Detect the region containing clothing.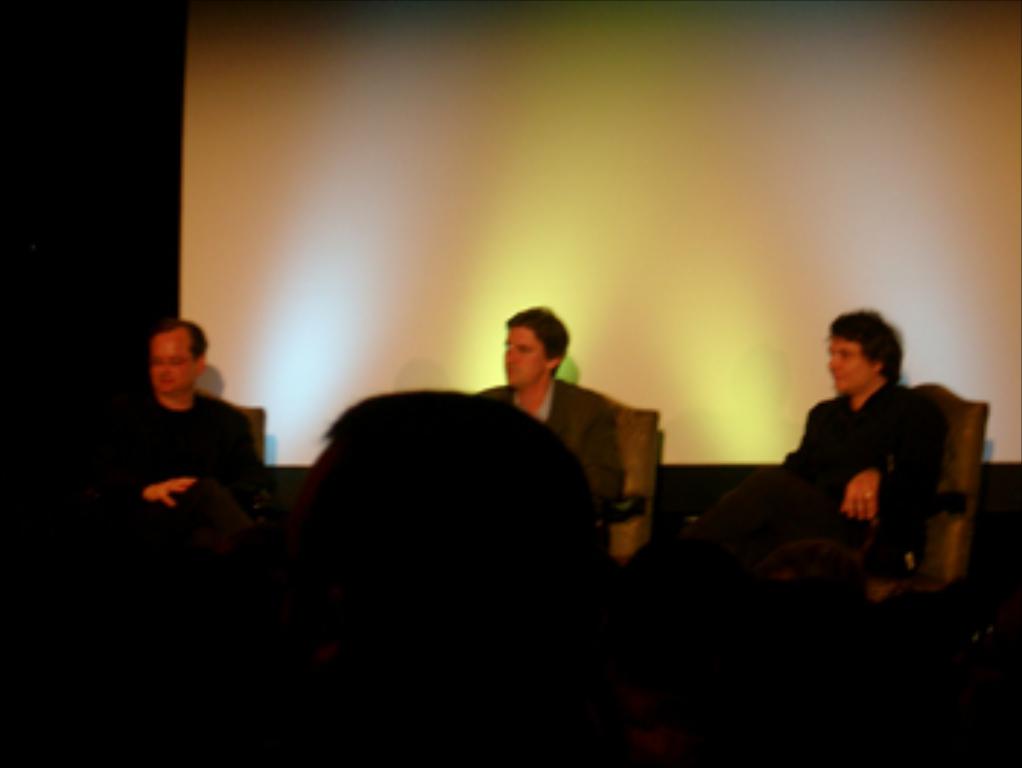
[476,377,631,505].
